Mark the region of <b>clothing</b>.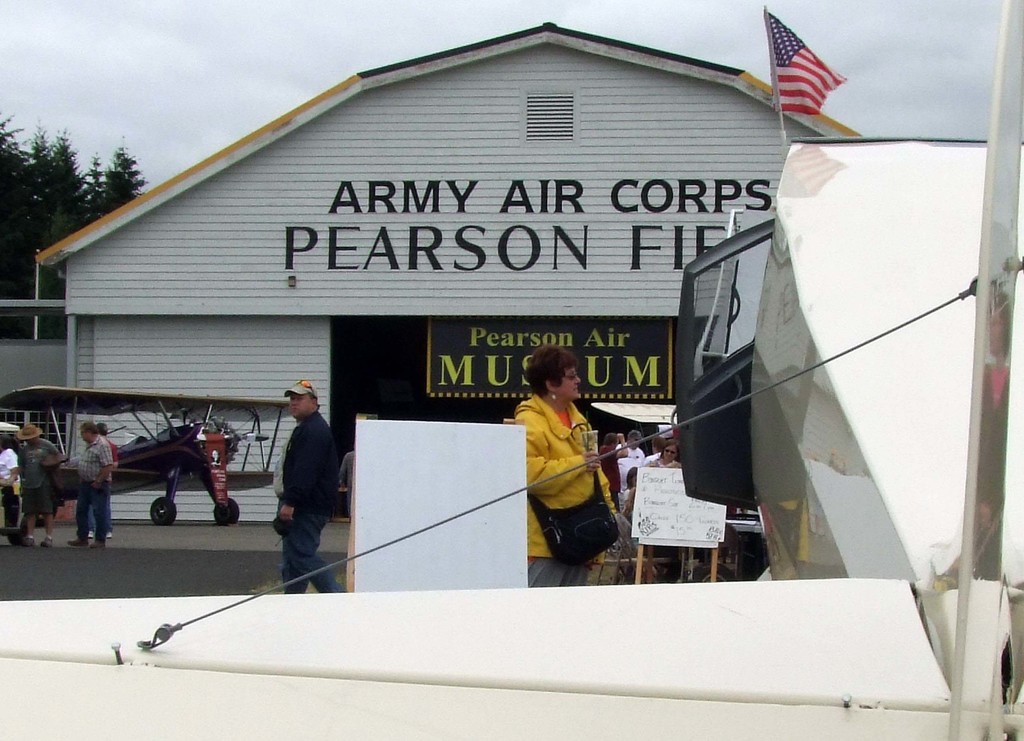
Region: x1=624 y1=449 x2=644 y2=459.
